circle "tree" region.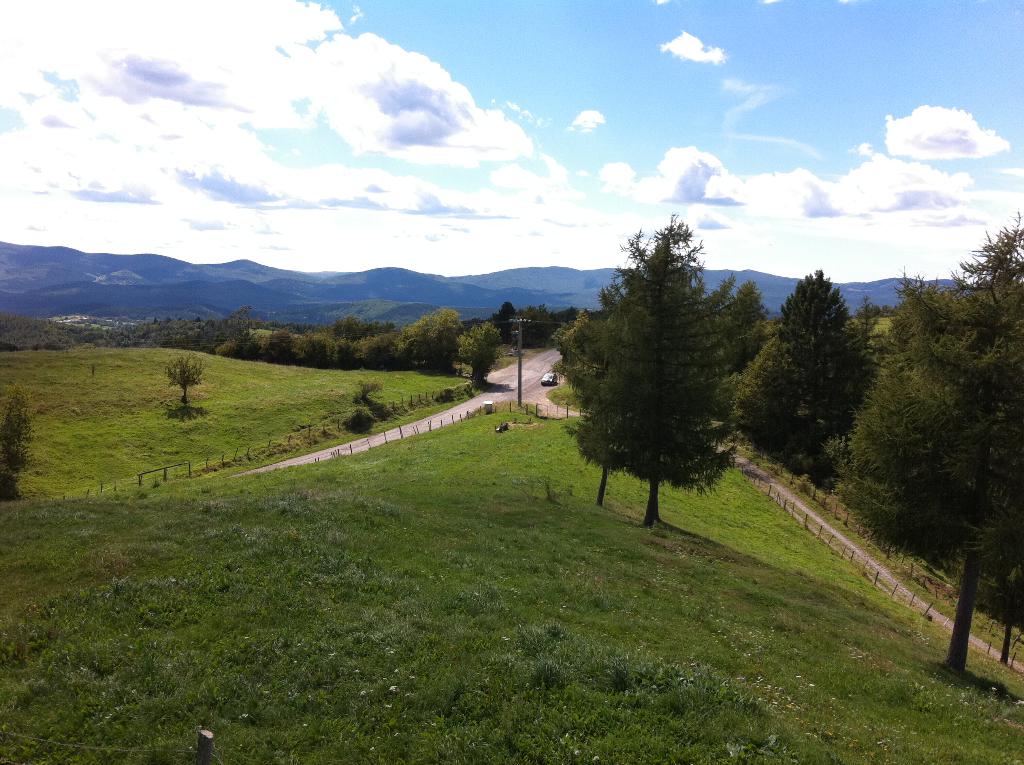
Region: box(458, 319, 500, 388).
